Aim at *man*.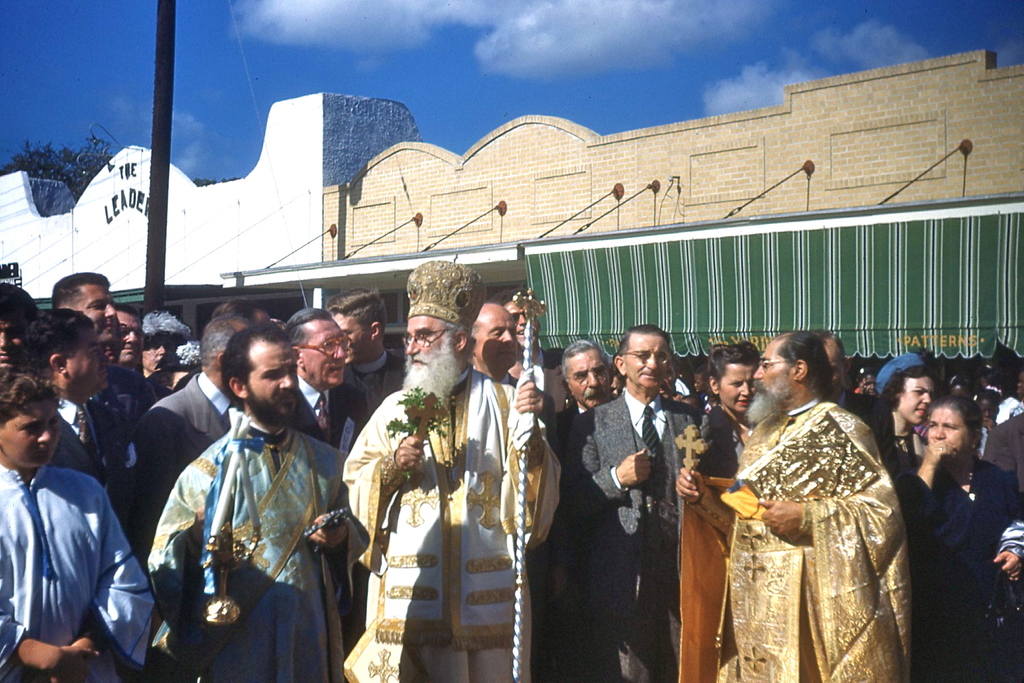
Aimed at 51,270,161,434.
